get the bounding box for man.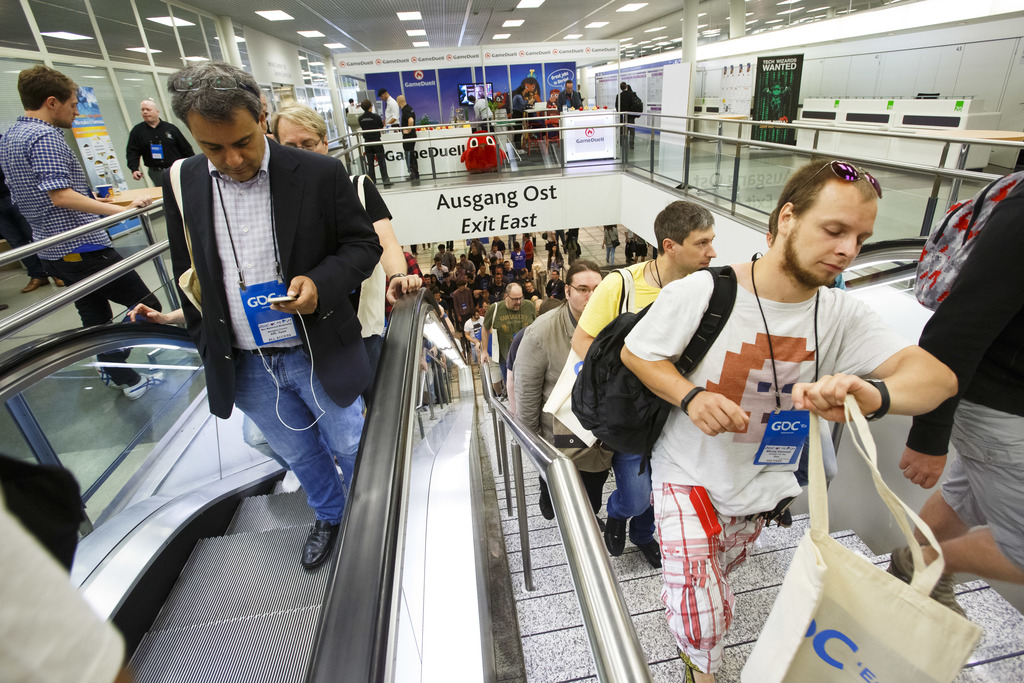
(x1=570, y1=197, x2=721, y2=571).
